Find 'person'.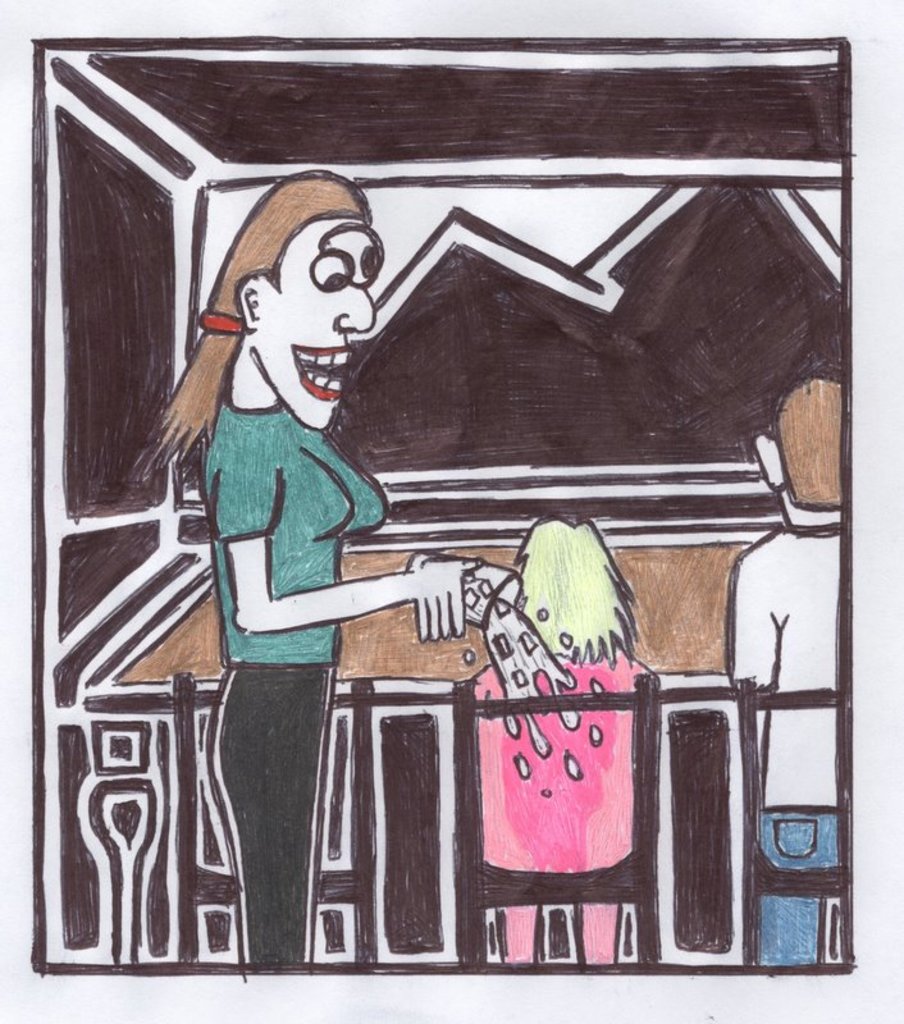
(160,163,451,878).
